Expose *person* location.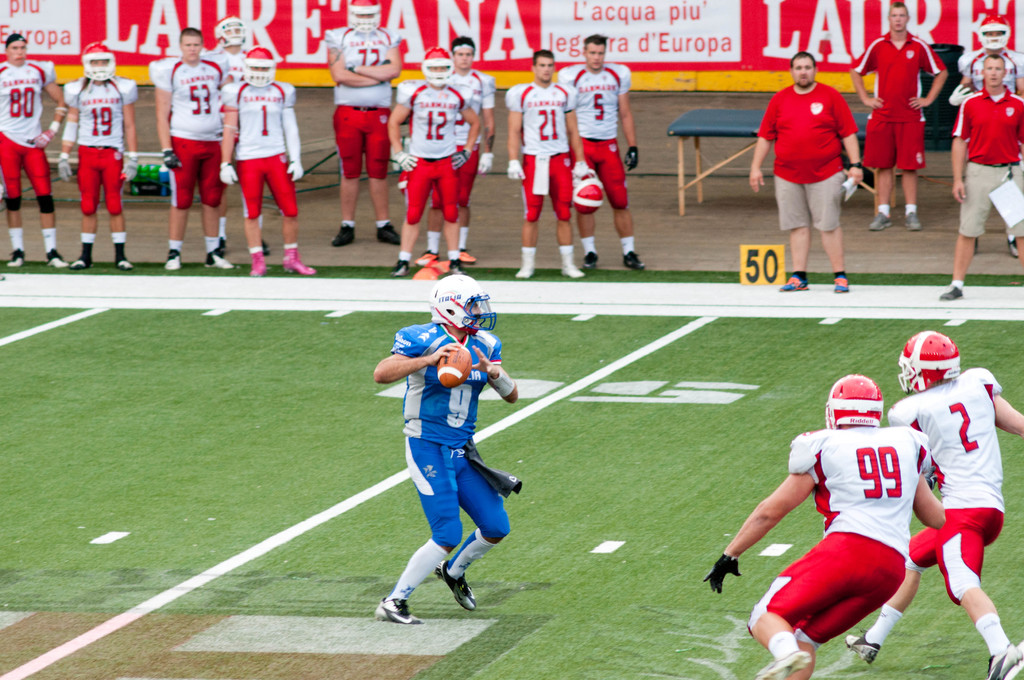
Exposed at x1=842, y1=0, x2=944, y2=232.
